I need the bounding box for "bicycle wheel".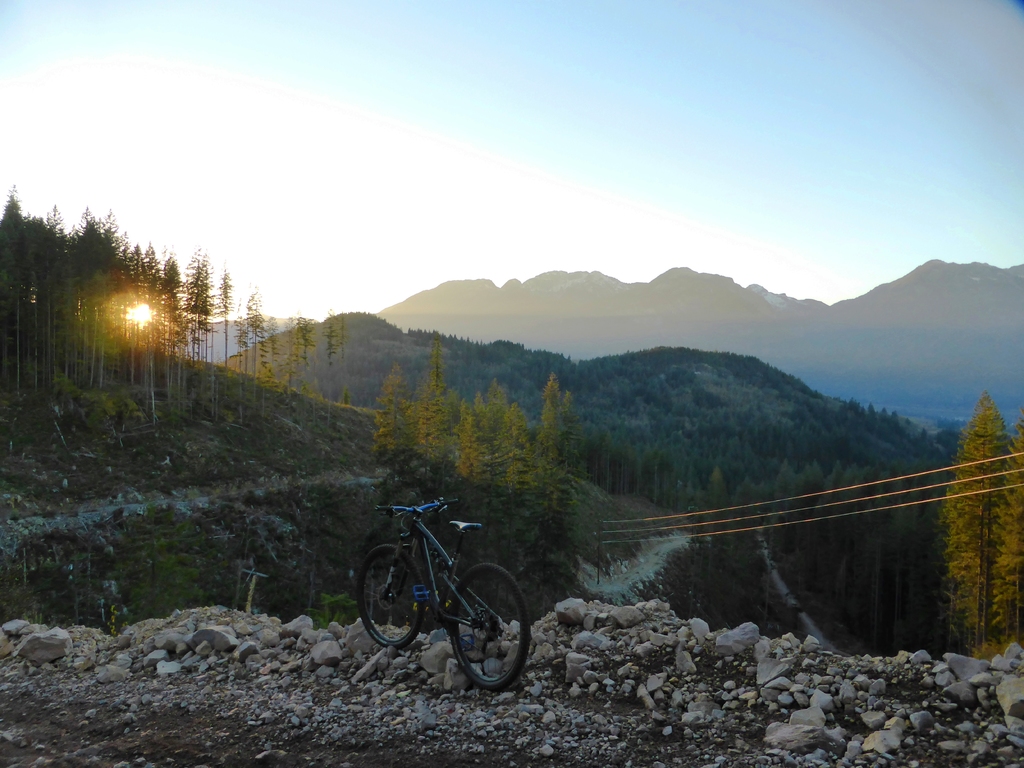
Here it is: <region>356, 544, 429, 650</region>.
